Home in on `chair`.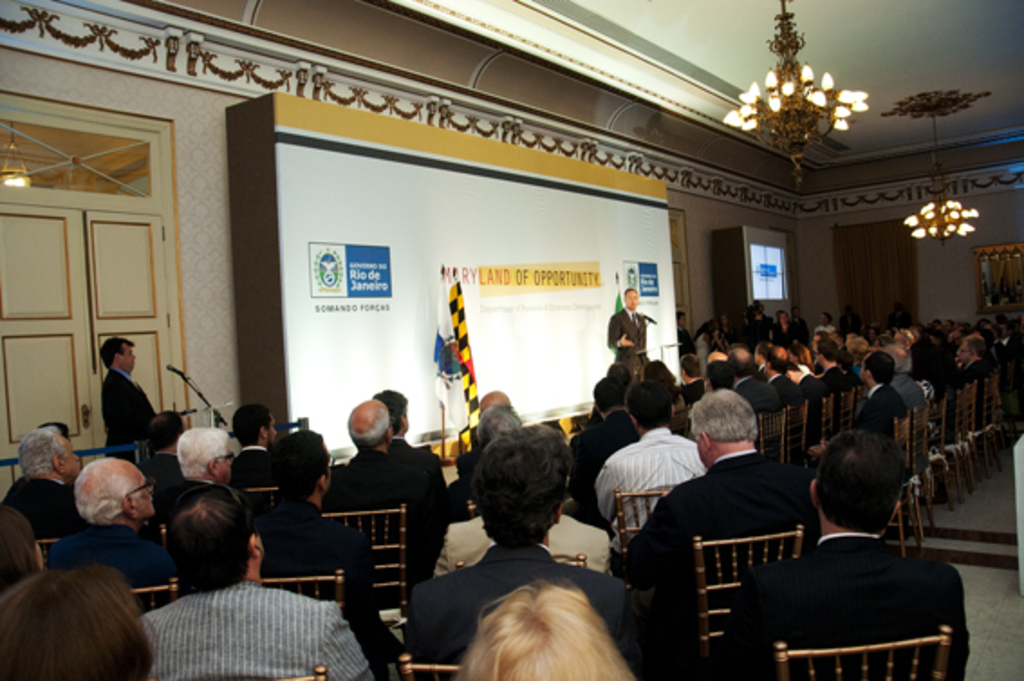
Homed in at (970,383,990,480).
